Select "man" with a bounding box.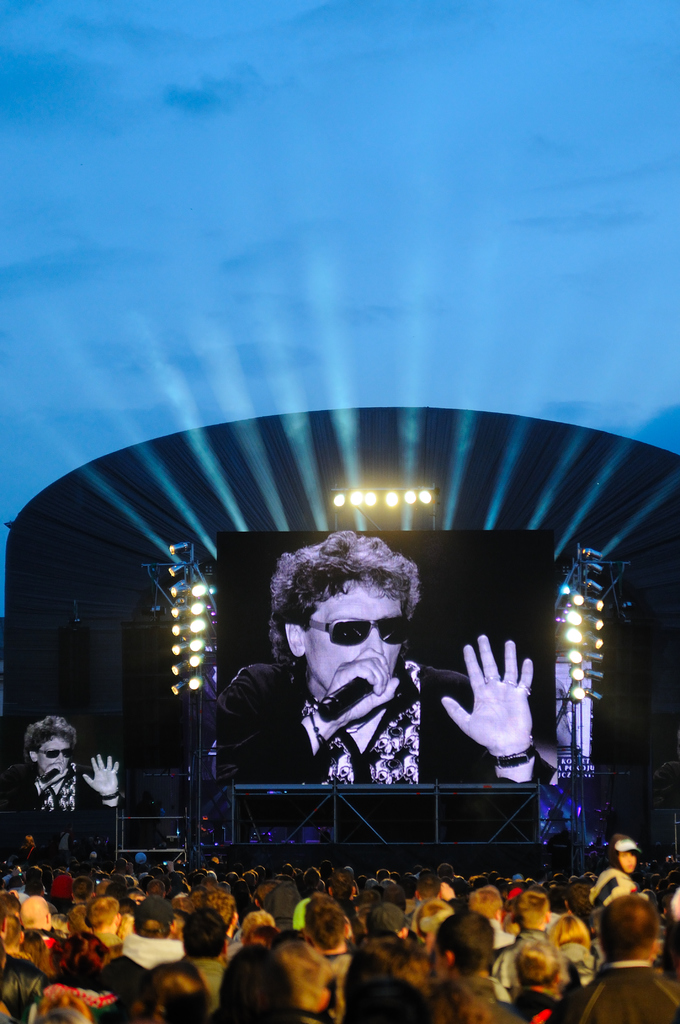
BBox(17, 895, 67, 958).
